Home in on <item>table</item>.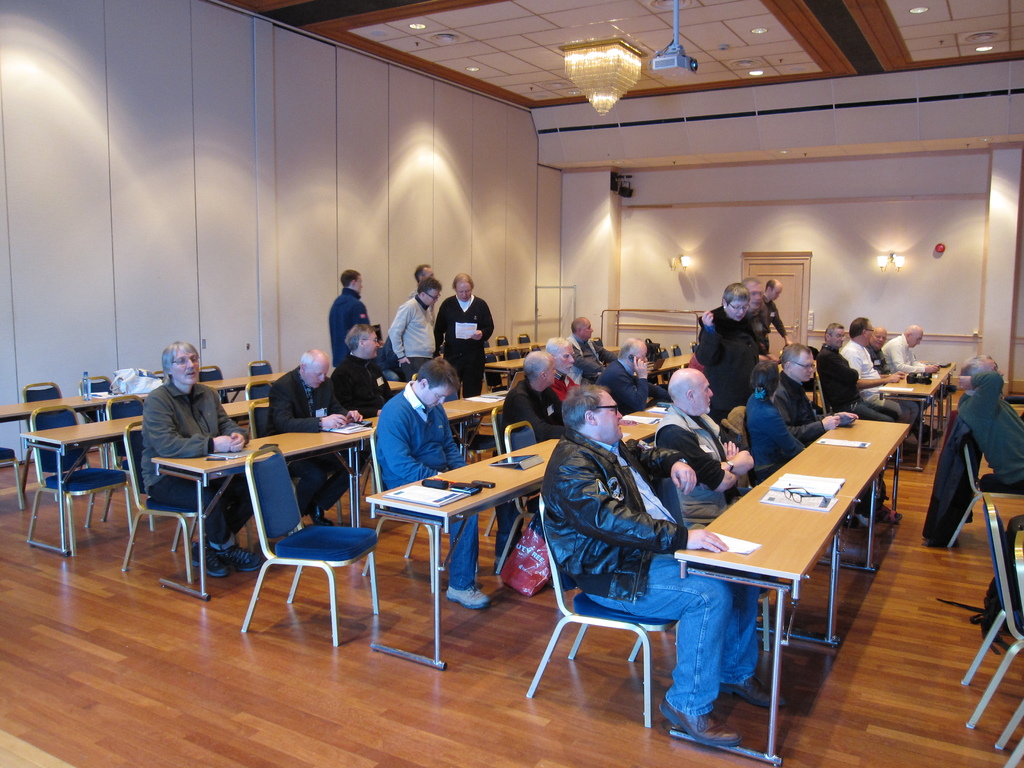
Homed in at (486,333,543,362).
